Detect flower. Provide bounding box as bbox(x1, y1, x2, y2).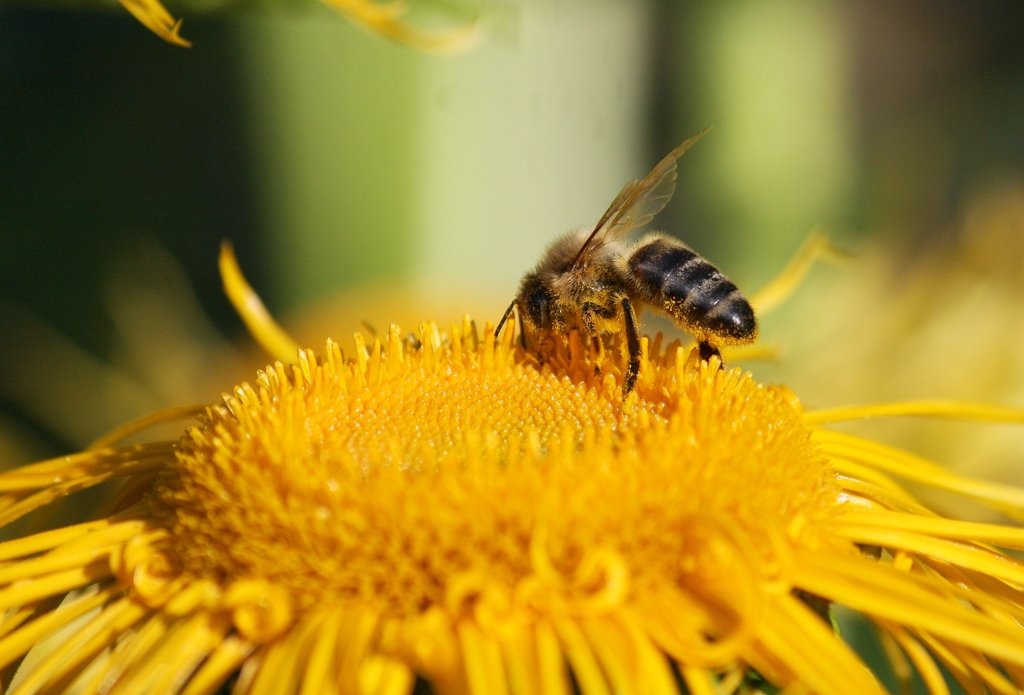
bbox(0, 223, 991, 694).
